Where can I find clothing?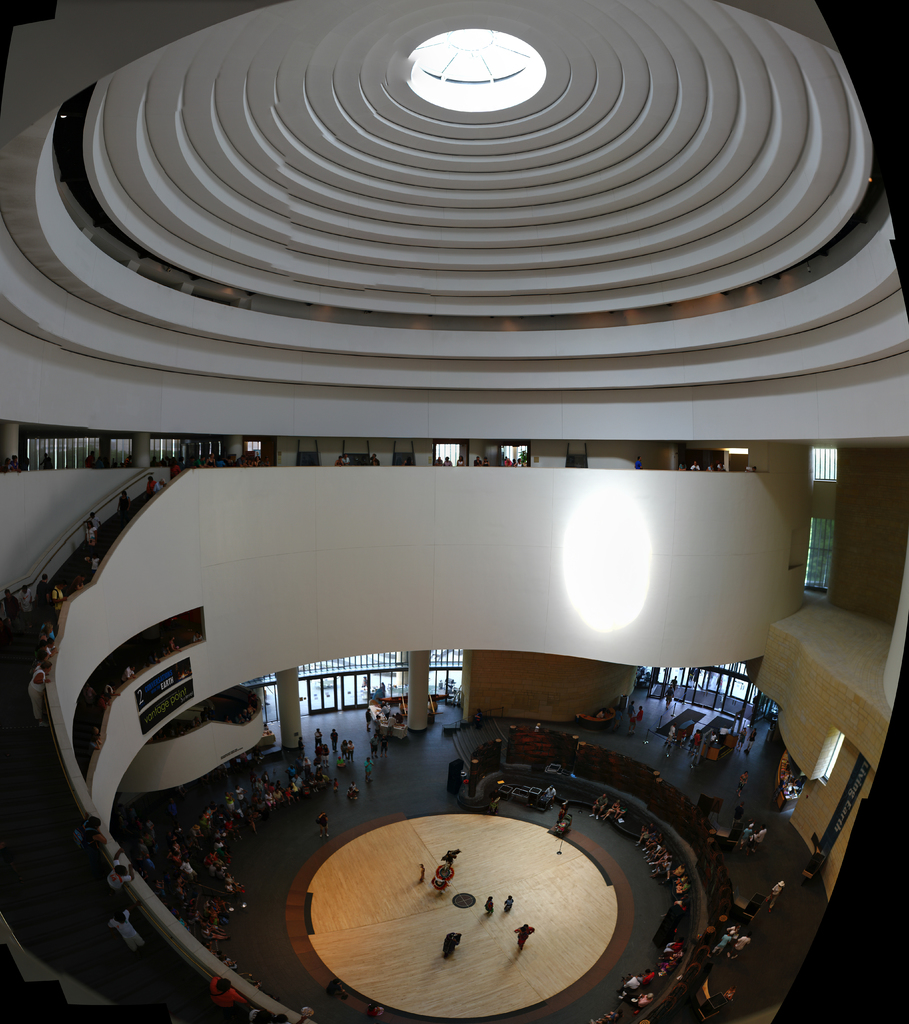
You can find it at {"x1": 8, "y1": 459, "x2": 19, "y2": 469}.
